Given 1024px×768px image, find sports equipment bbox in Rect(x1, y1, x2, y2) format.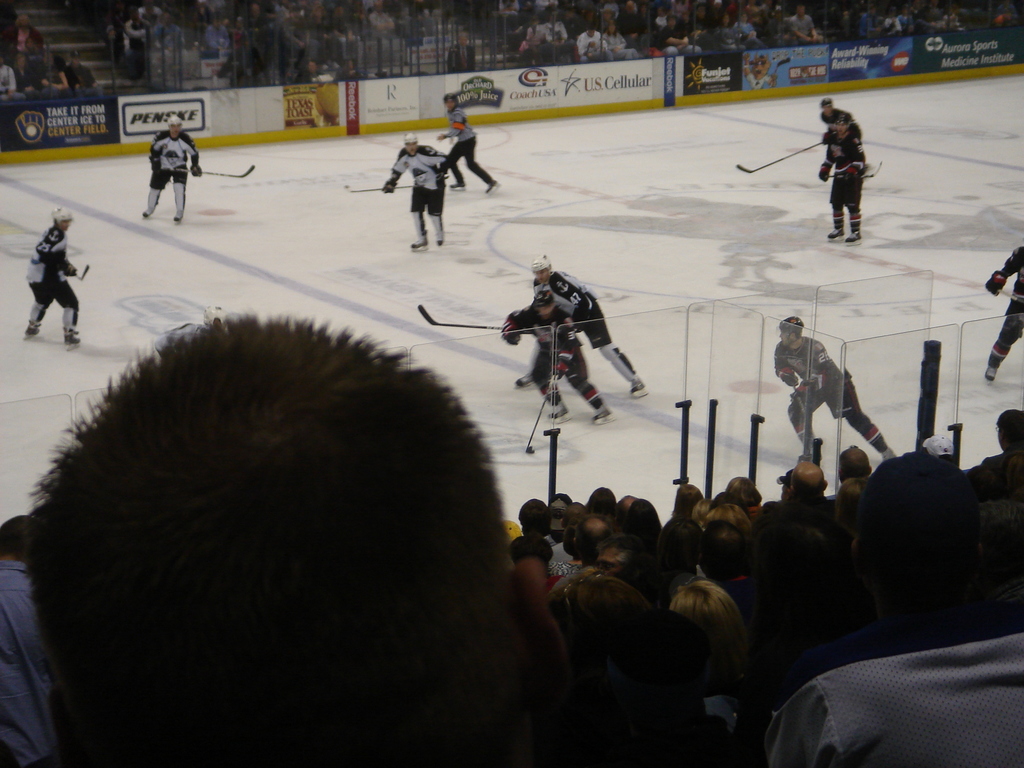
Rect(441, 109, 494, 186).
